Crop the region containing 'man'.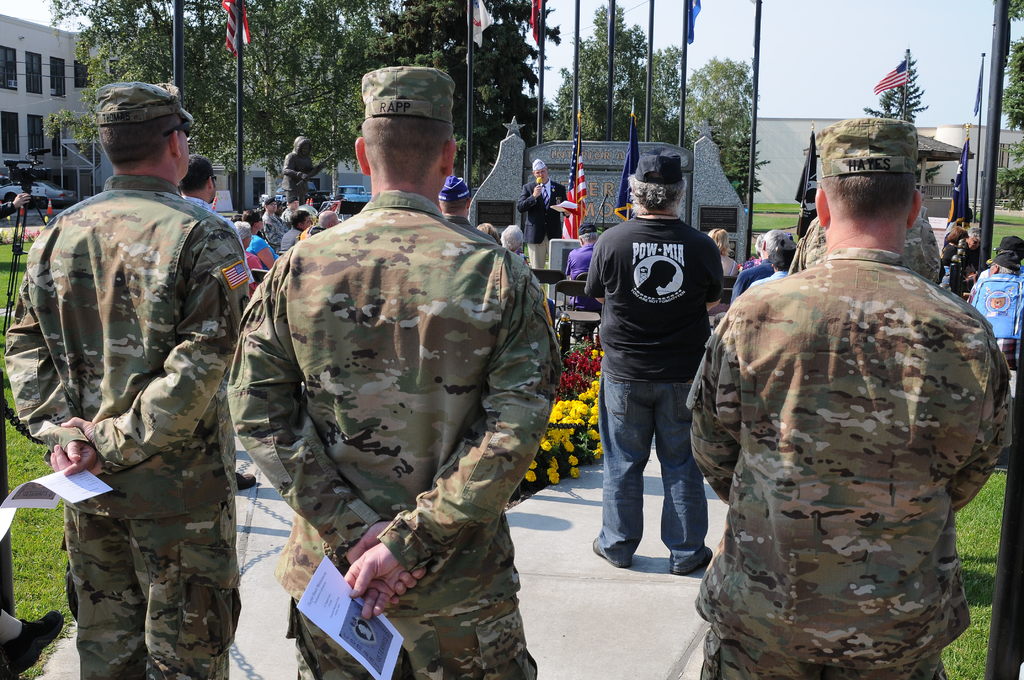
Crop region: (581,150,722,577).
